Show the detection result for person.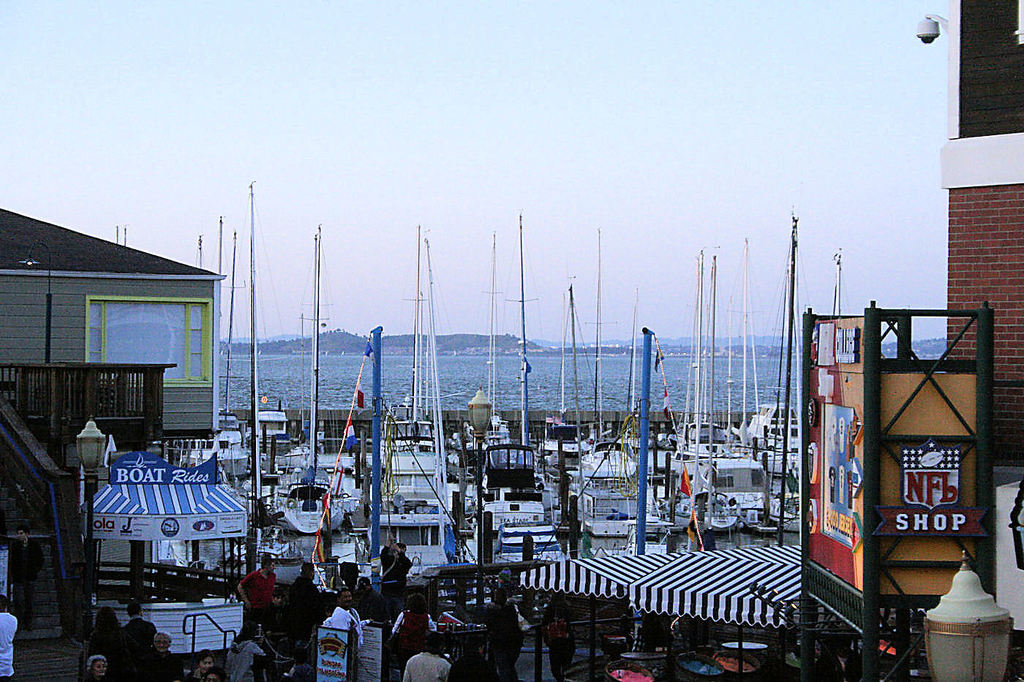
region(0, 597, 18, 681).
